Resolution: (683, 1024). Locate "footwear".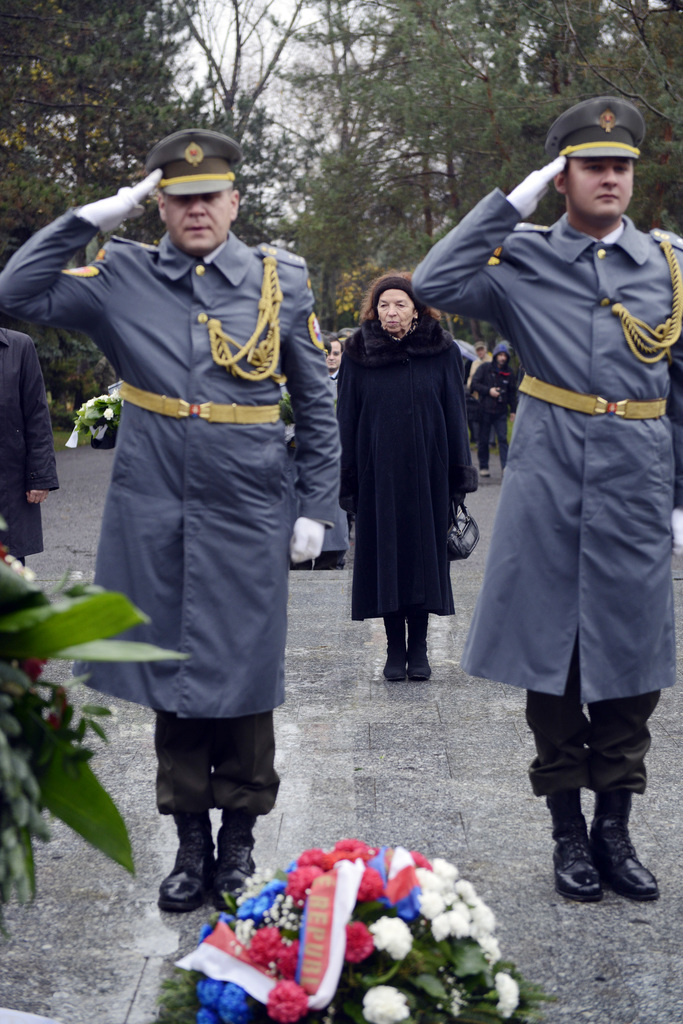
box=[385, 651, 405, 683].
